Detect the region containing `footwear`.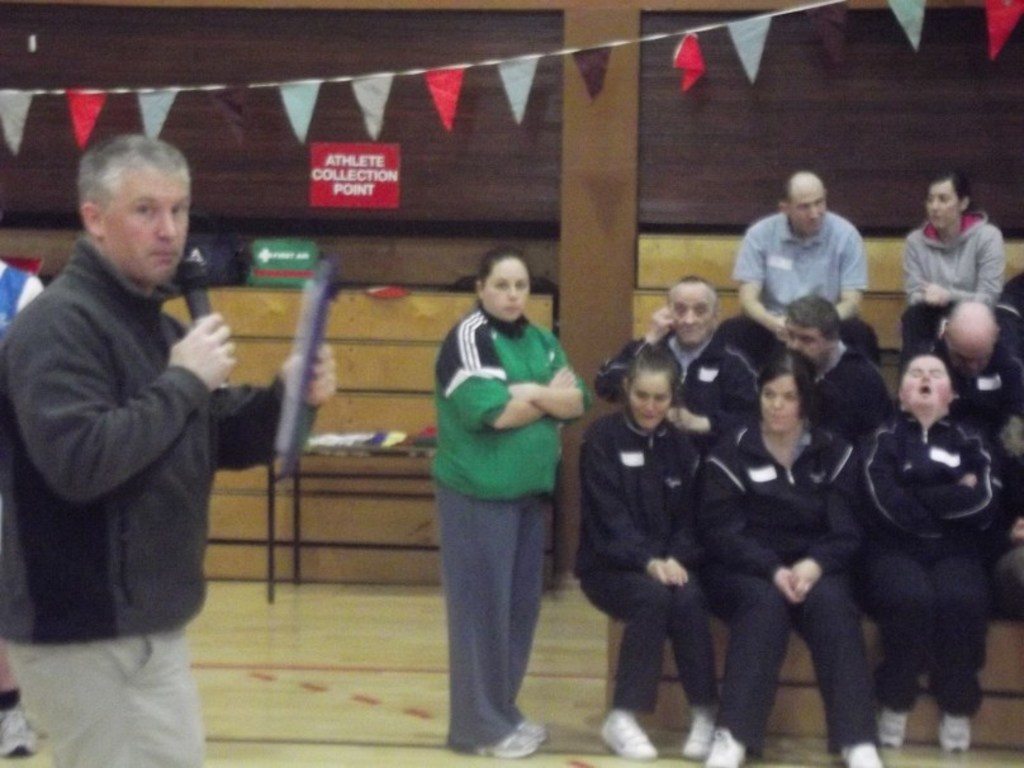
(left=836, top=739, right=886, bottom=767).
